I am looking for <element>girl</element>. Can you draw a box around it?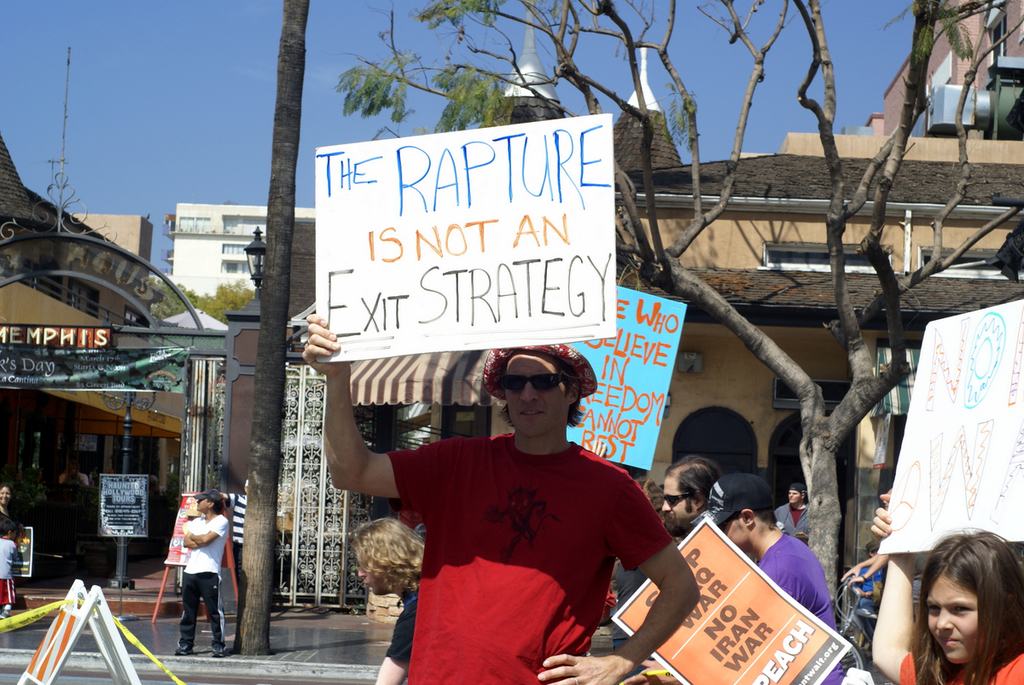
Sure, the bounding box is {"left": 864, "top": 490, "right": 1023, "bottom": 684}.
